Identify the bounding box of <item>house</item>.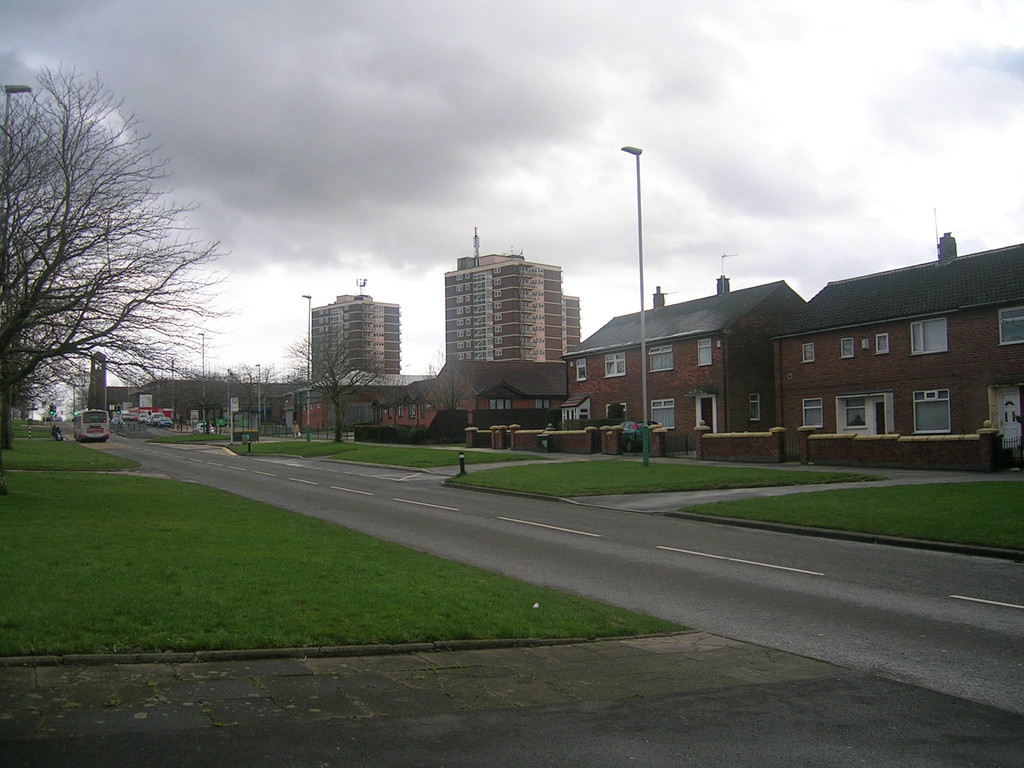
x1=550, y1=276, x2=814, y2=451.
